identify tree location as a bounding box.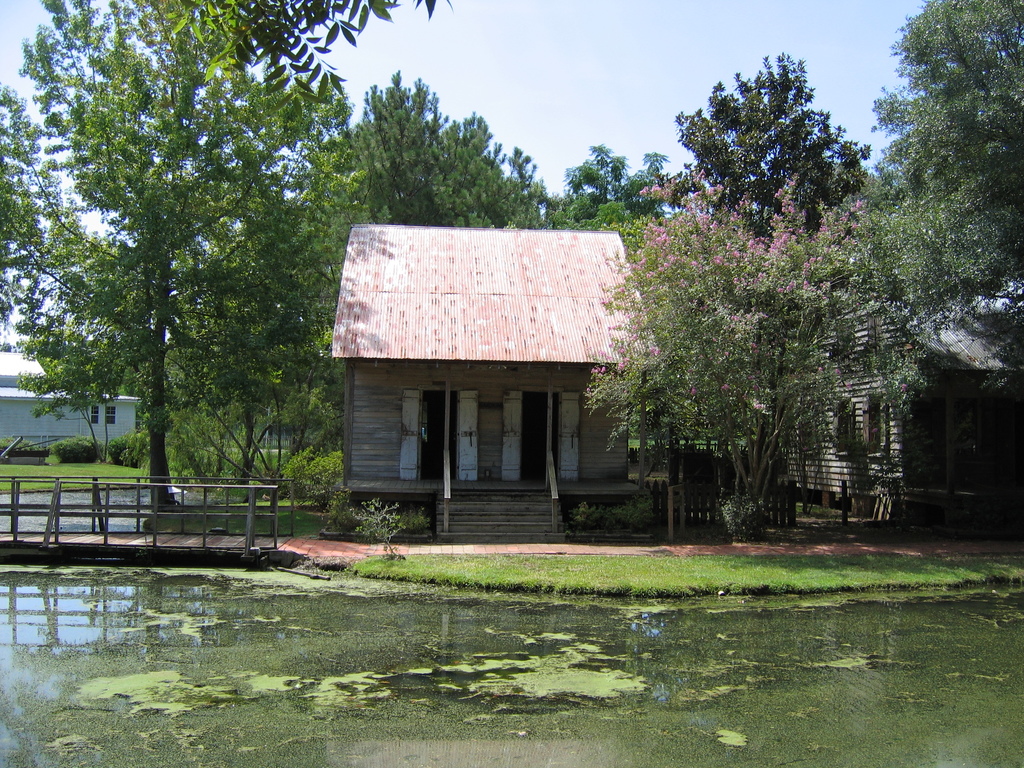
box(538, 143, 707, 239).
